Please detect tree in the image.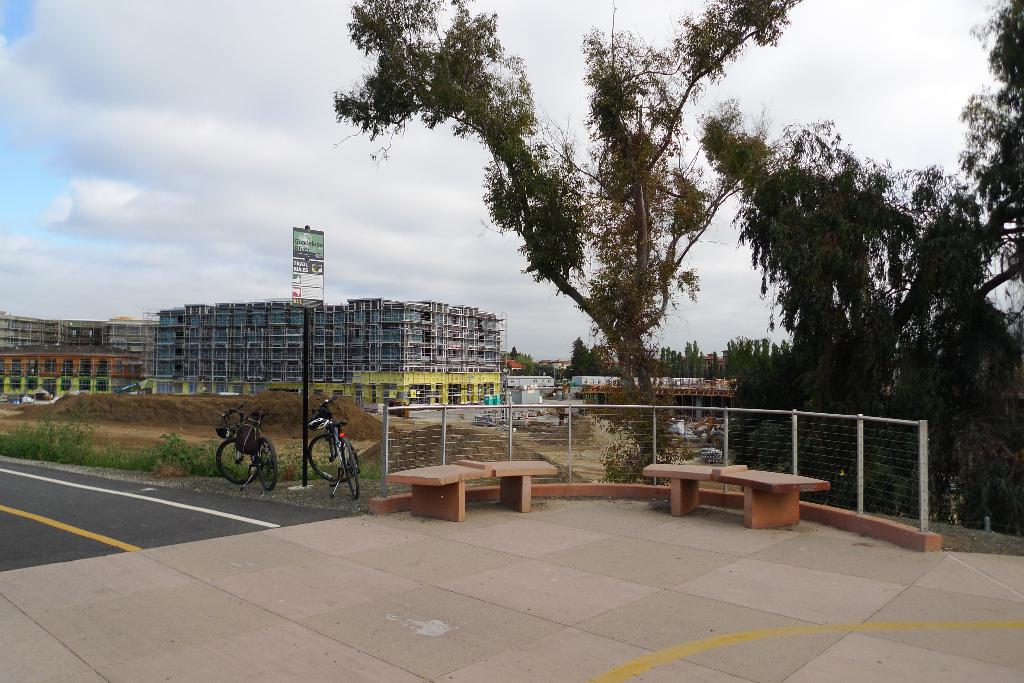
pyautogui.locateOnScreen(709, 93, 1001, 458).
